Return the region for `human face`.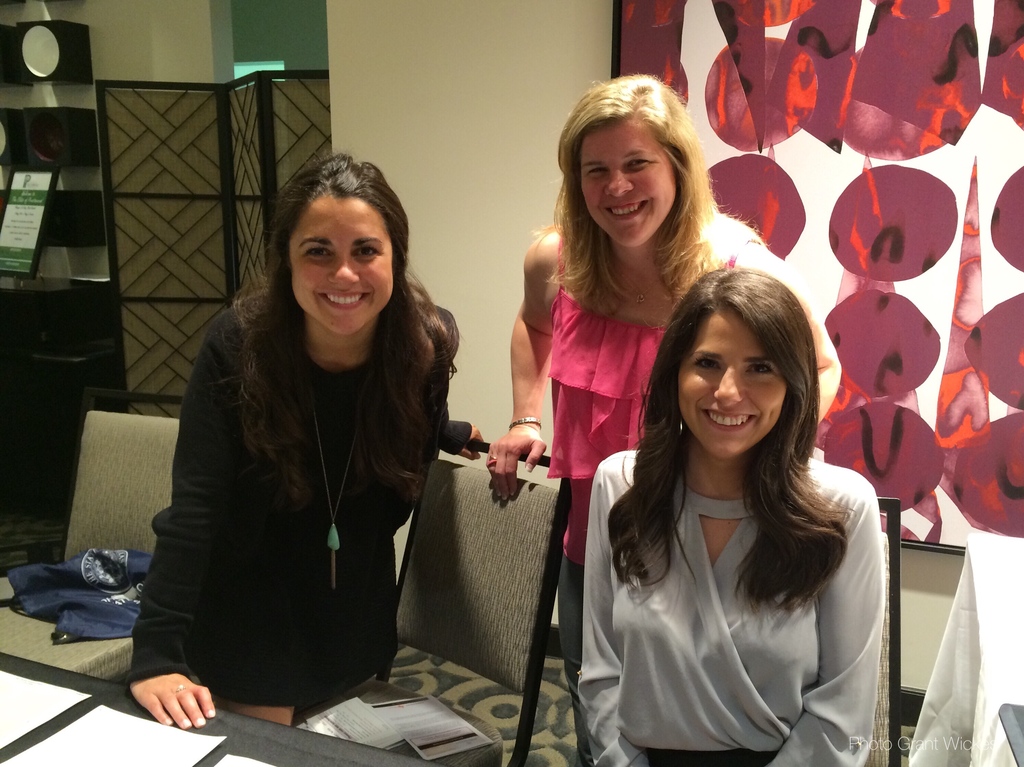
676 308 790 458.
